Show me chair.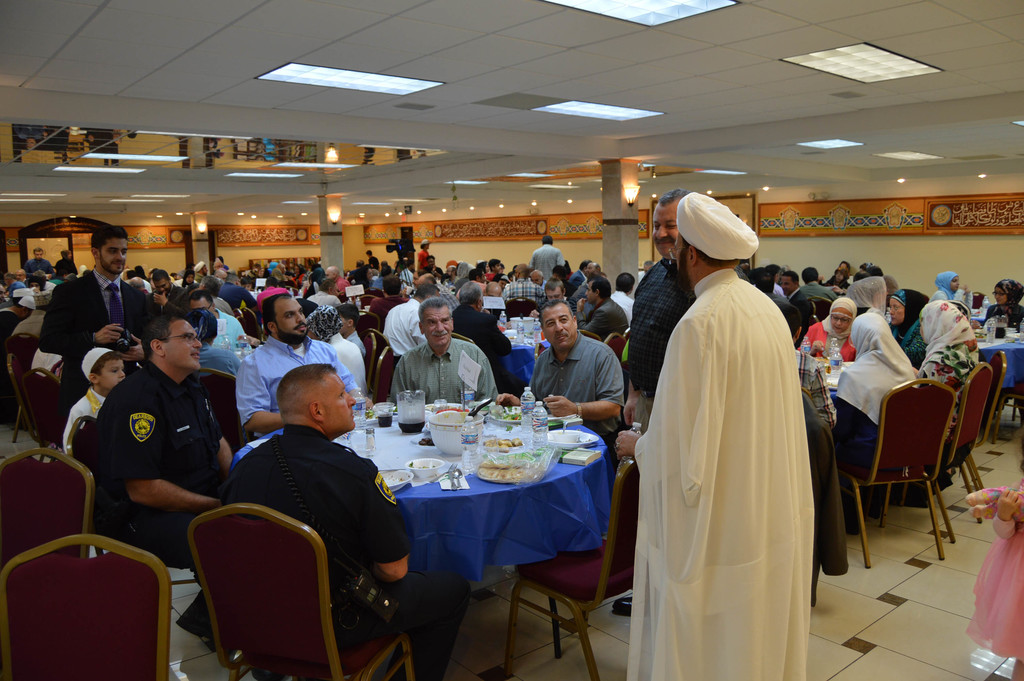
chair is here: {"x1": 806, "y1": 298, "x2": 831, "y2": 316}.
